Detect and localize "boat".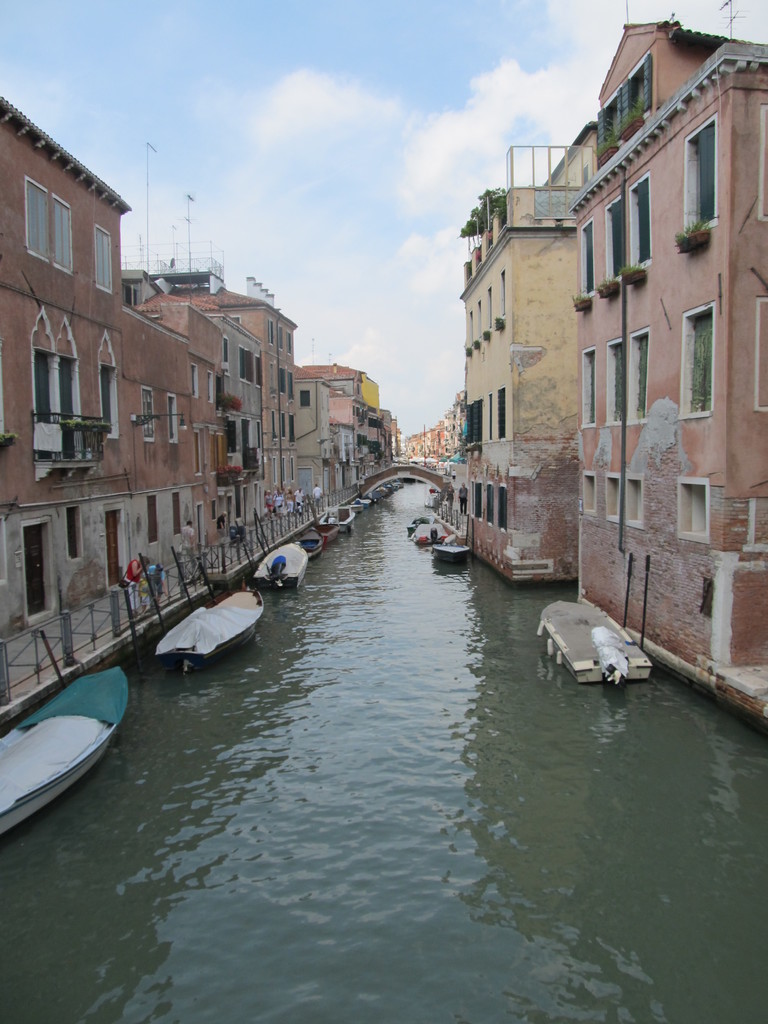
Localized at locate(257, 542, 306, 591).
